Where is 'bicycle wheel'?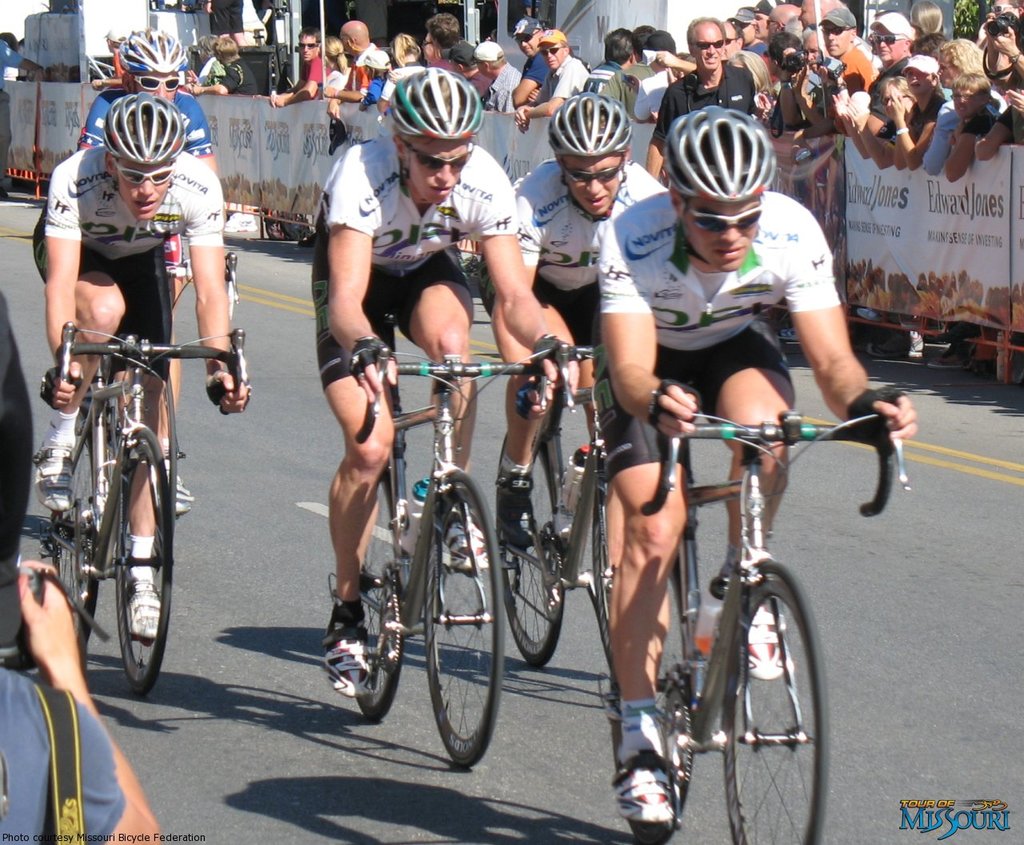
select_region(352, 471, 412, 726).
